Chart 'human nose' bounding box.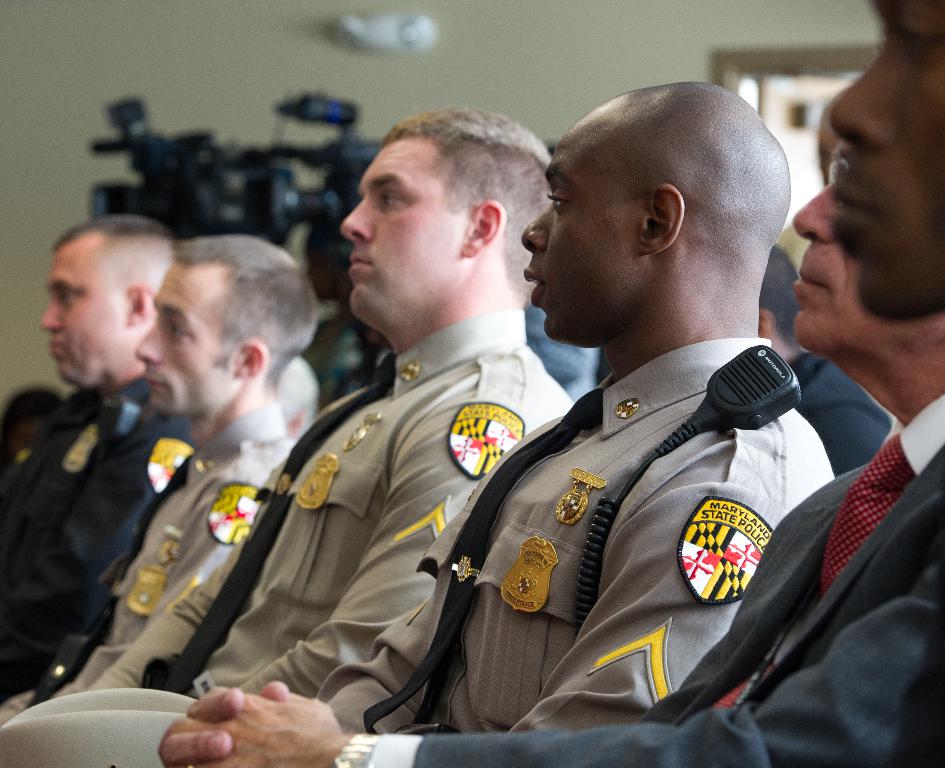
Charted: l=341, t=196, r=376, b=240.
